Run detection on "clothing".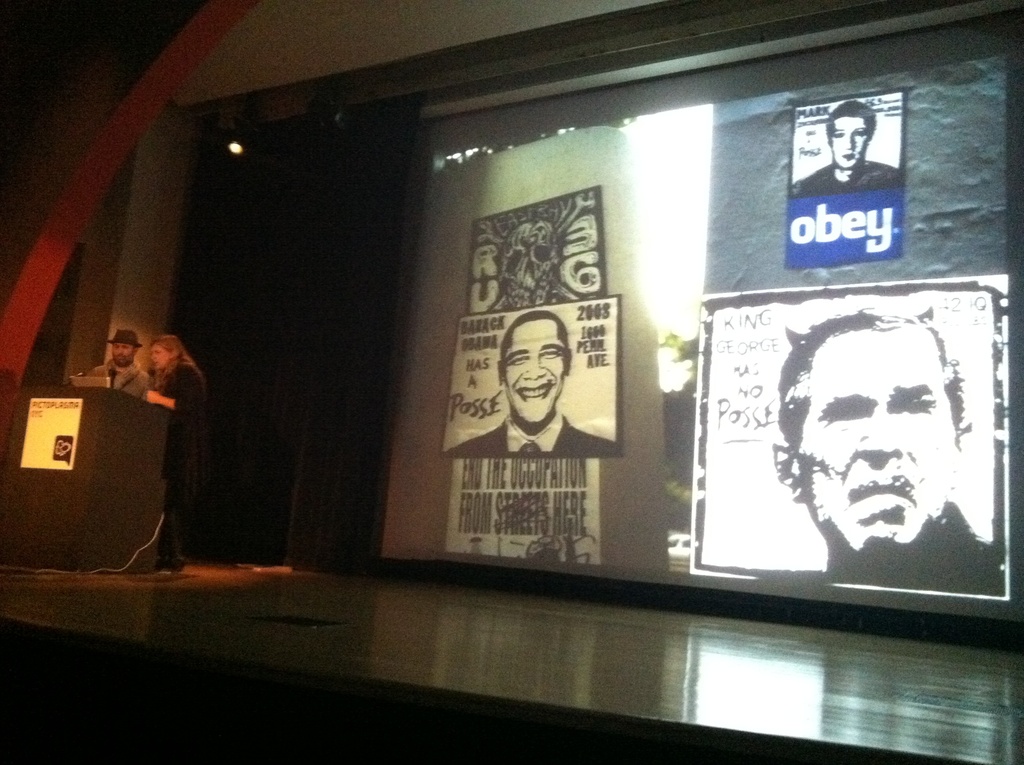
Result: crop(86, 351, 162, 401).
